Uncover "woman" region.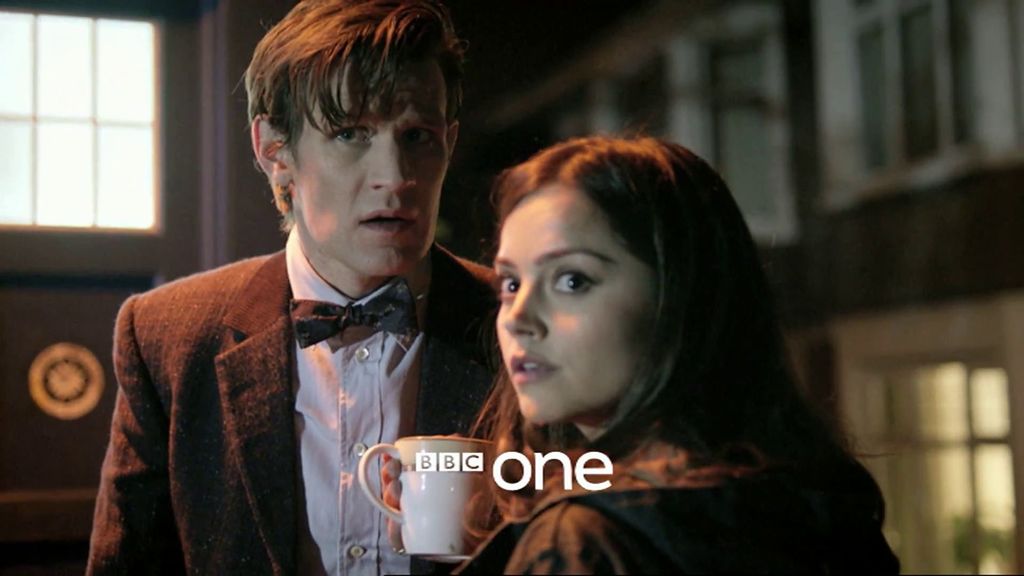
Uncovered: bbox=[325, 100, 901, 575].
